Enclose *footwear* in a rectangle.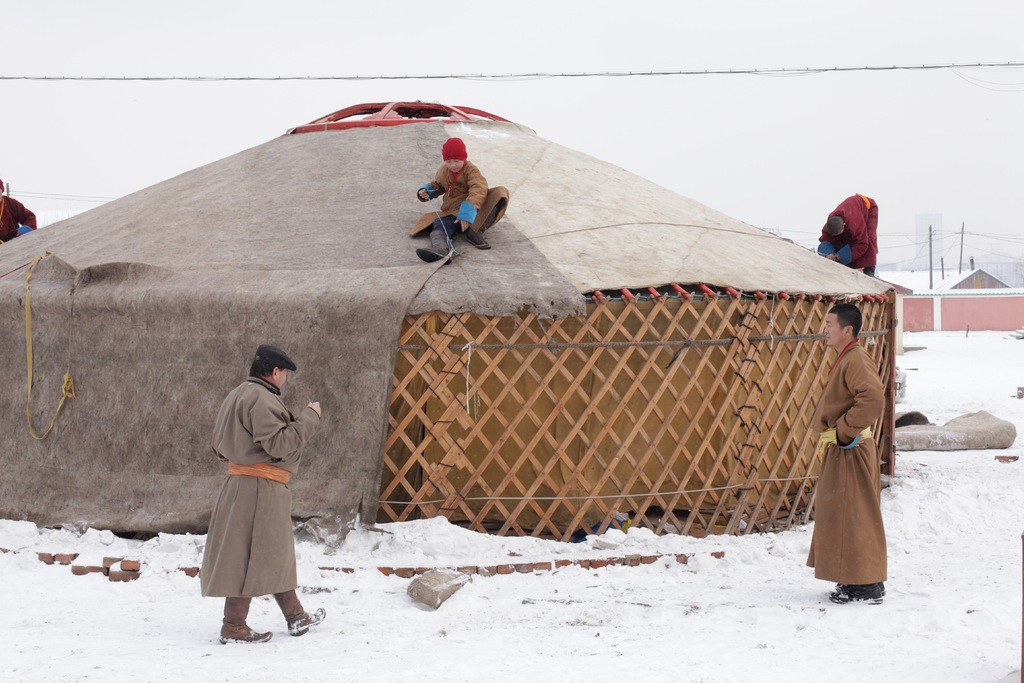
[x1=829, y1=583, x2=883, y2=604].
